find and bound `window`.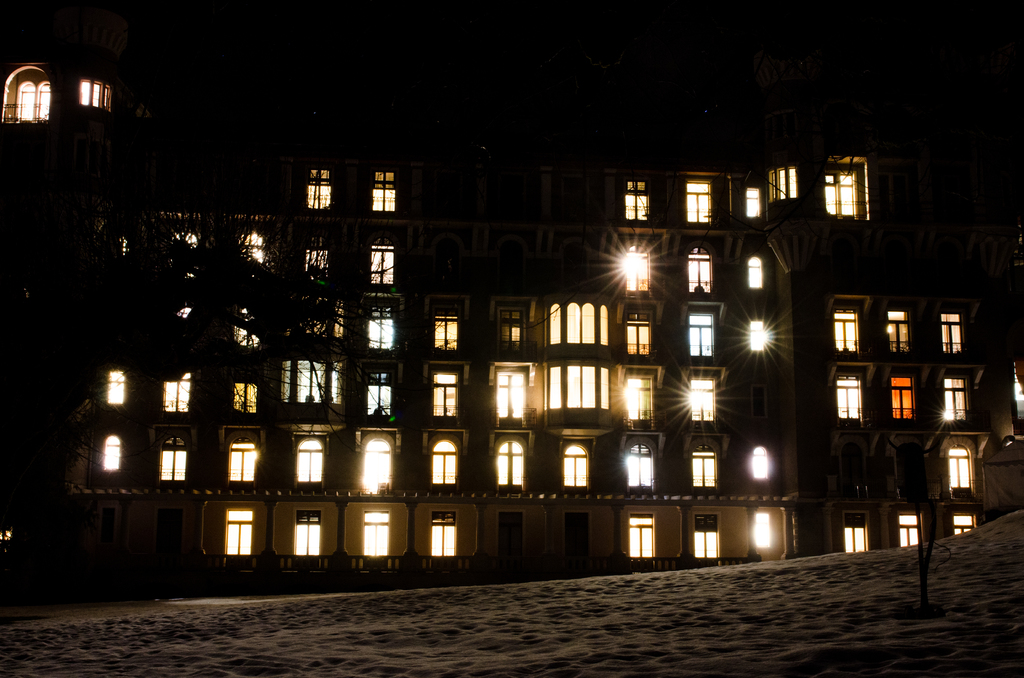
Bound: box(892, 369, 915, 425).
